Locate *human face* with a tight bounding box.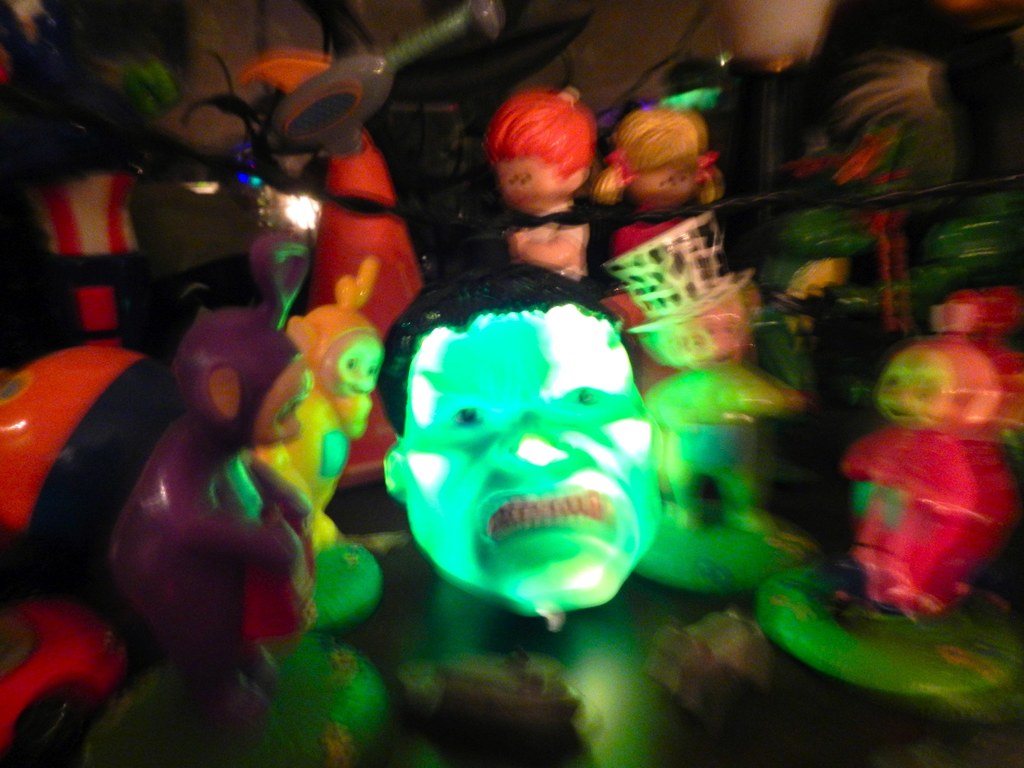
{"left": 636, "top": 156, "right": 692, "bottom": 205}.
